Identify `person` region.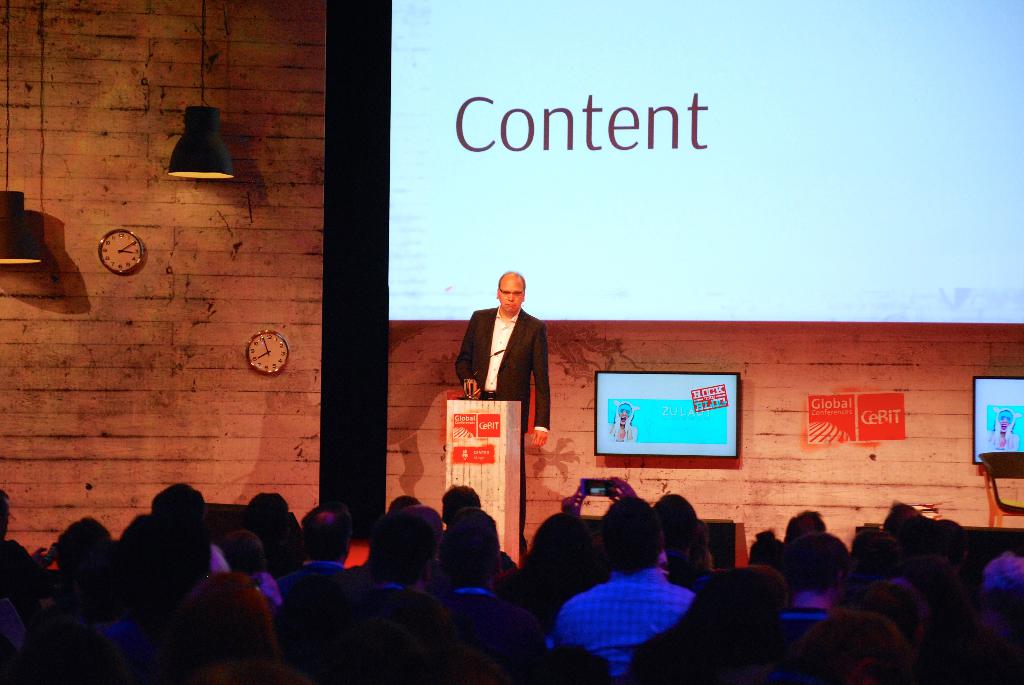
Region: [x1=448, y1=509, x2=497, y2=597].
